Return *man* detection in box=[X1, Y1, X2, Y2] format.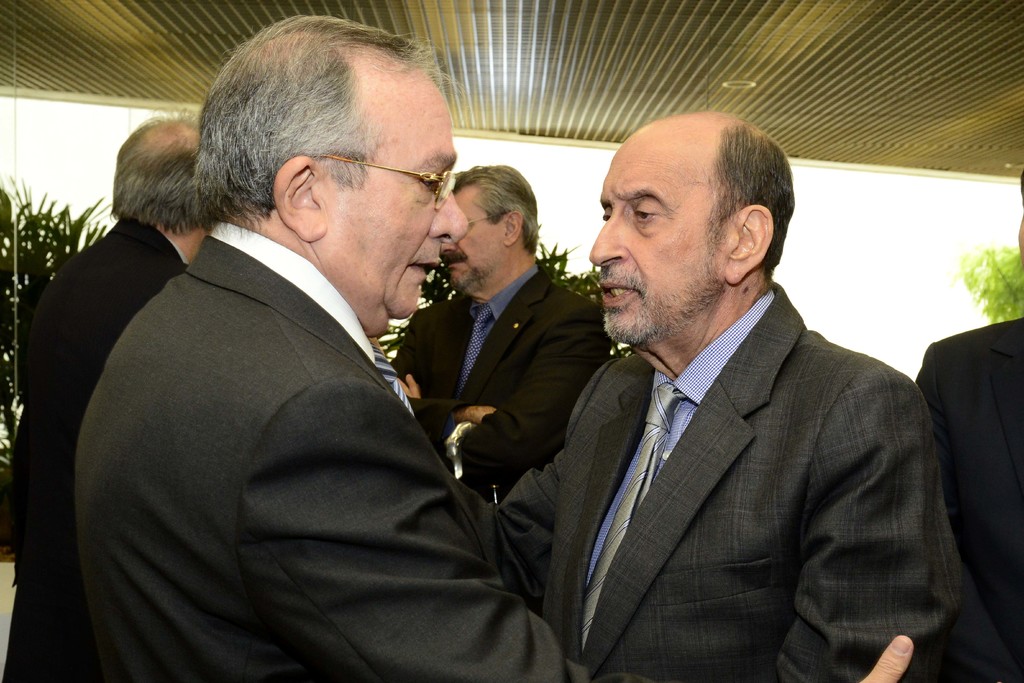
box=[79, 13, 923, 682].
